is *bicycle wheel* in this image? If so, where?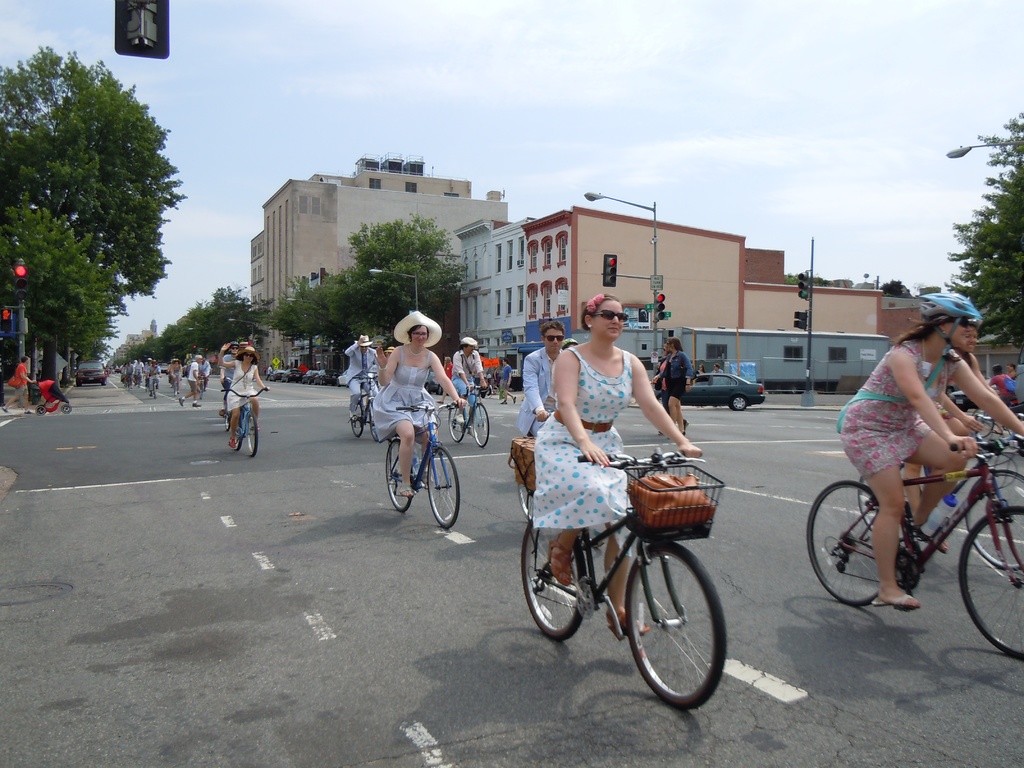
Yes, at bbox=[236, 426, 244, 452].
